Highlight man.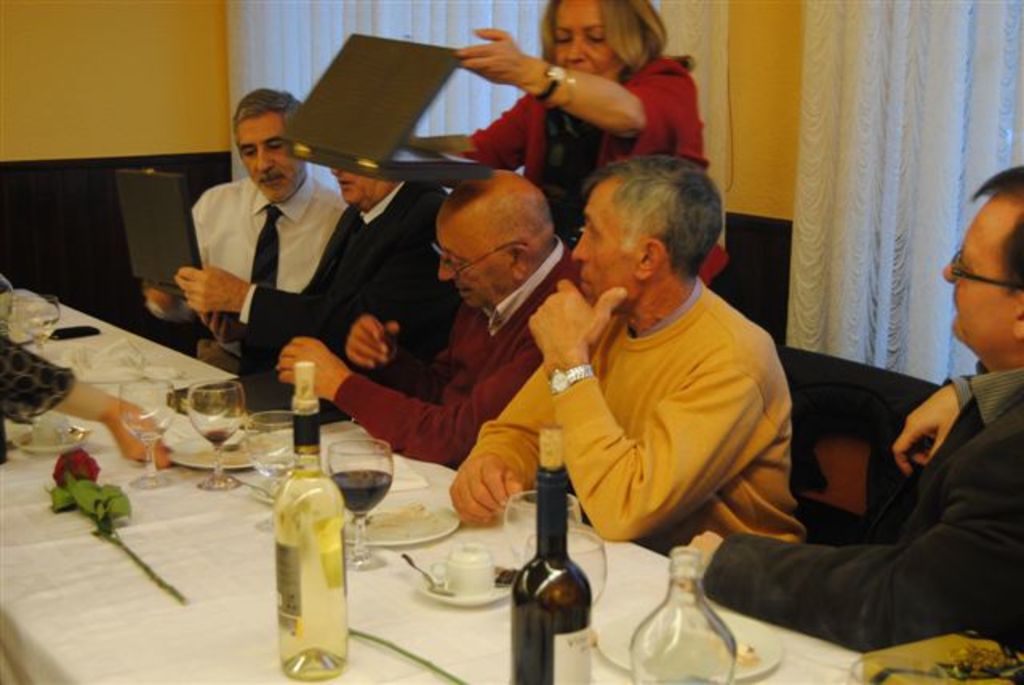
Highlighted region: 672 165 1022 658.
